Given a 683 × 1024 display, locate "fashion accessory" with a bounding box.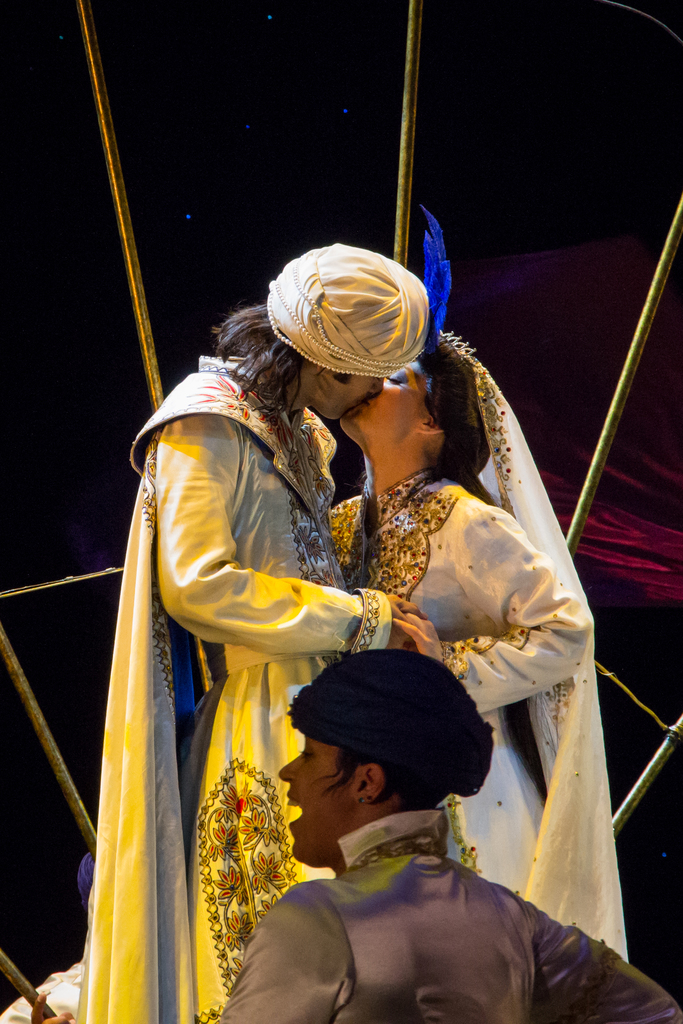
Located: x1=422 y1=216 x2=477 y2=361.
